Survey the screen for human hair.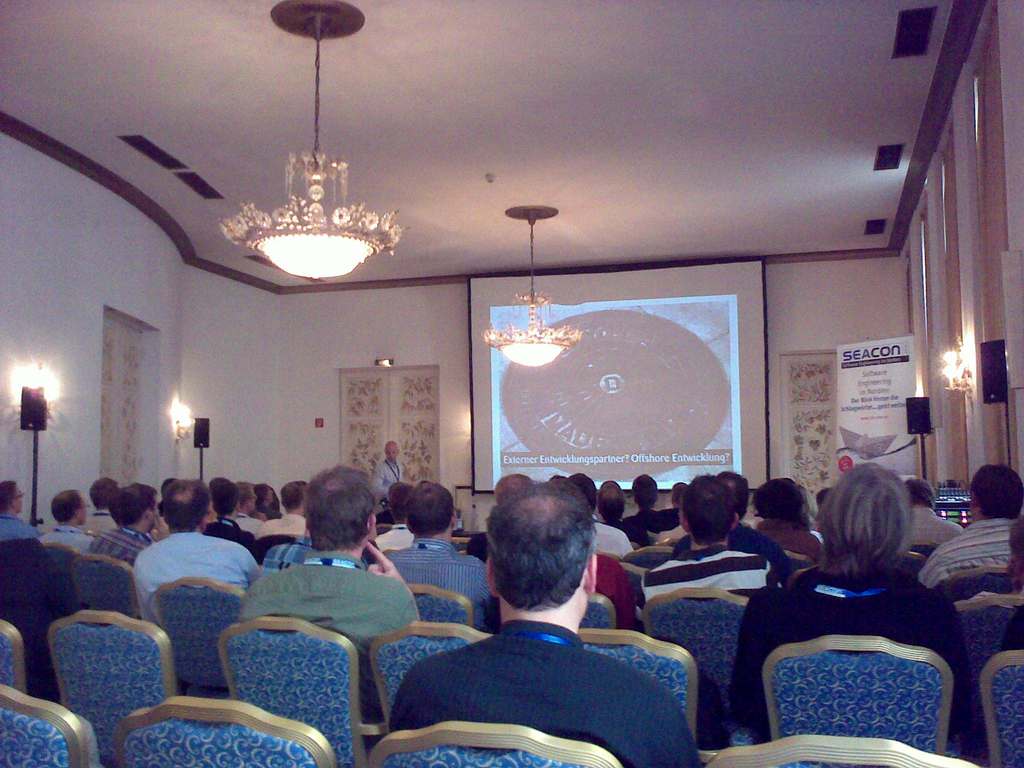
Survey found: x1=279, y1=482, x2=310, y2=514.
